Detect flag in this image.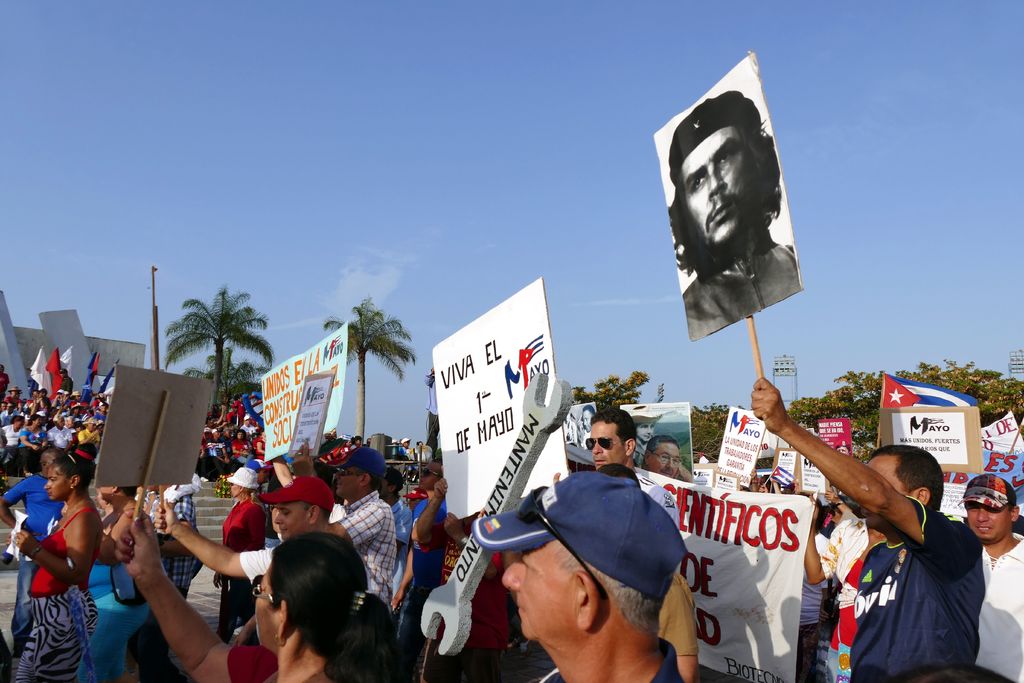
Detection: [56,348,74,384].
